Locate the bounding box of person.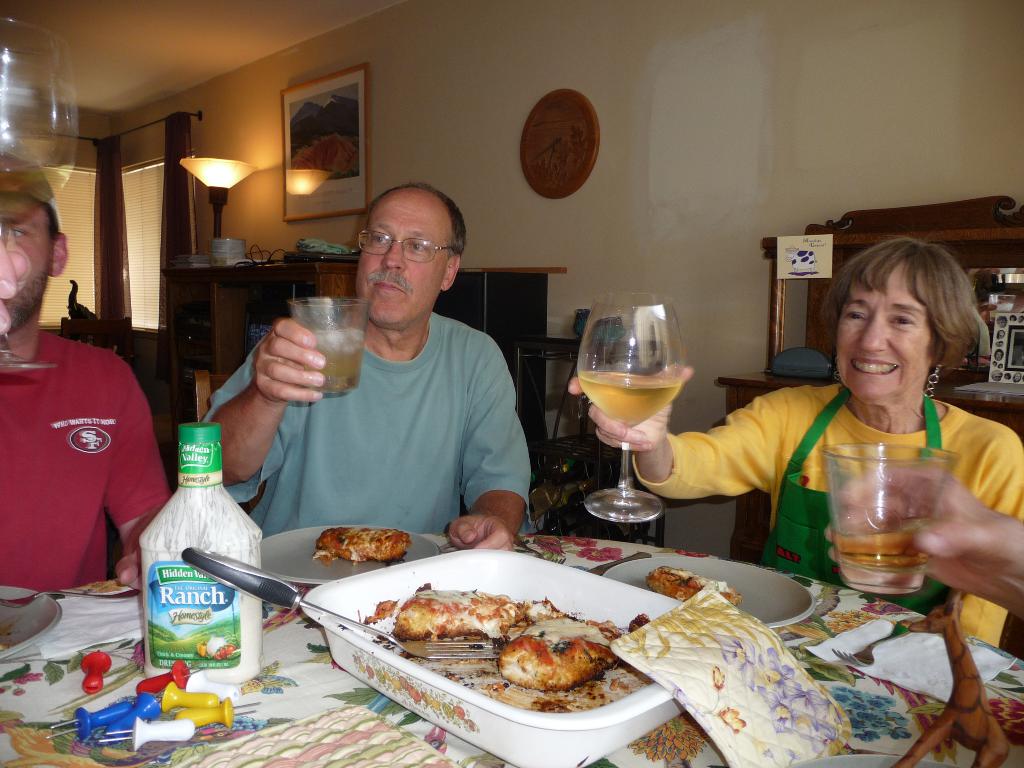
Bounding box: [left=197, top=182, right=534, bottom=550].
